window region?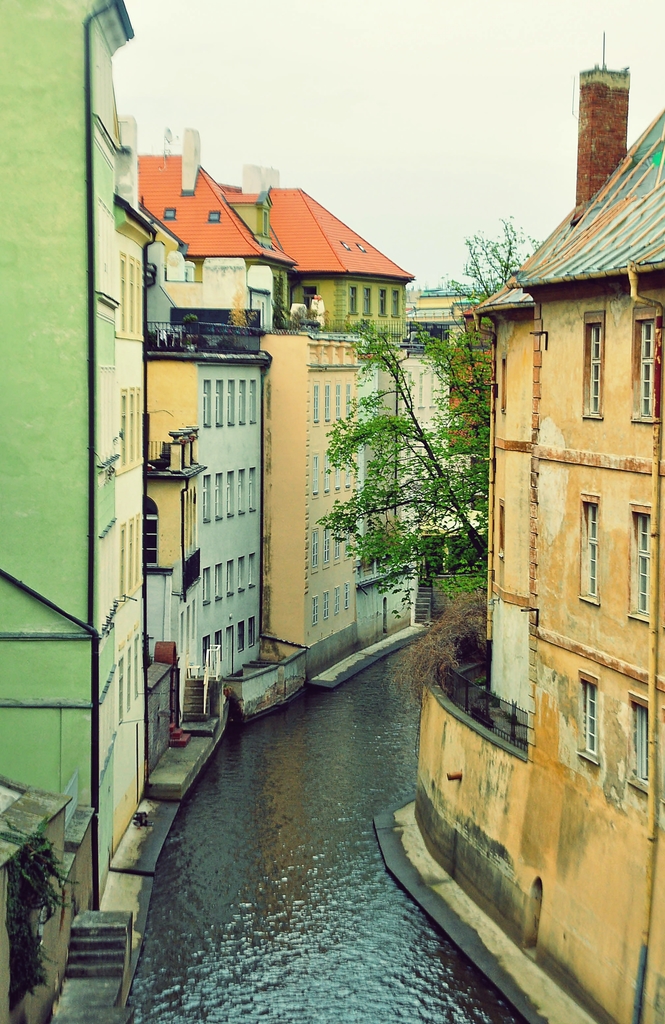
select_region(250, 467, 257, 511)
